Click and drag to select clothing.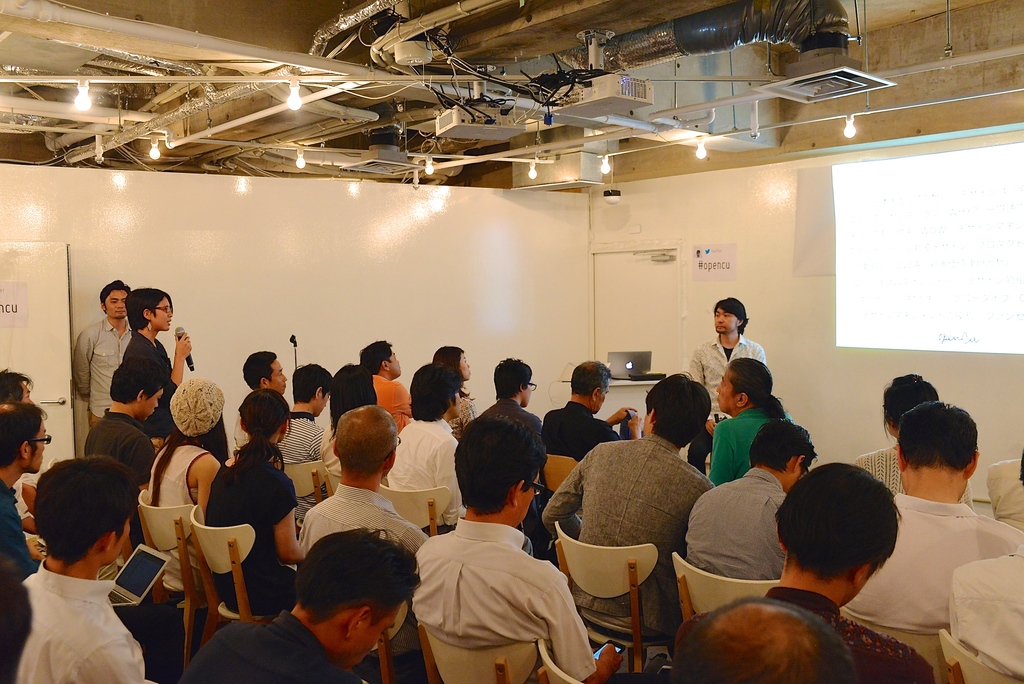
Selection: locate(838, 496, 1023, 641).
